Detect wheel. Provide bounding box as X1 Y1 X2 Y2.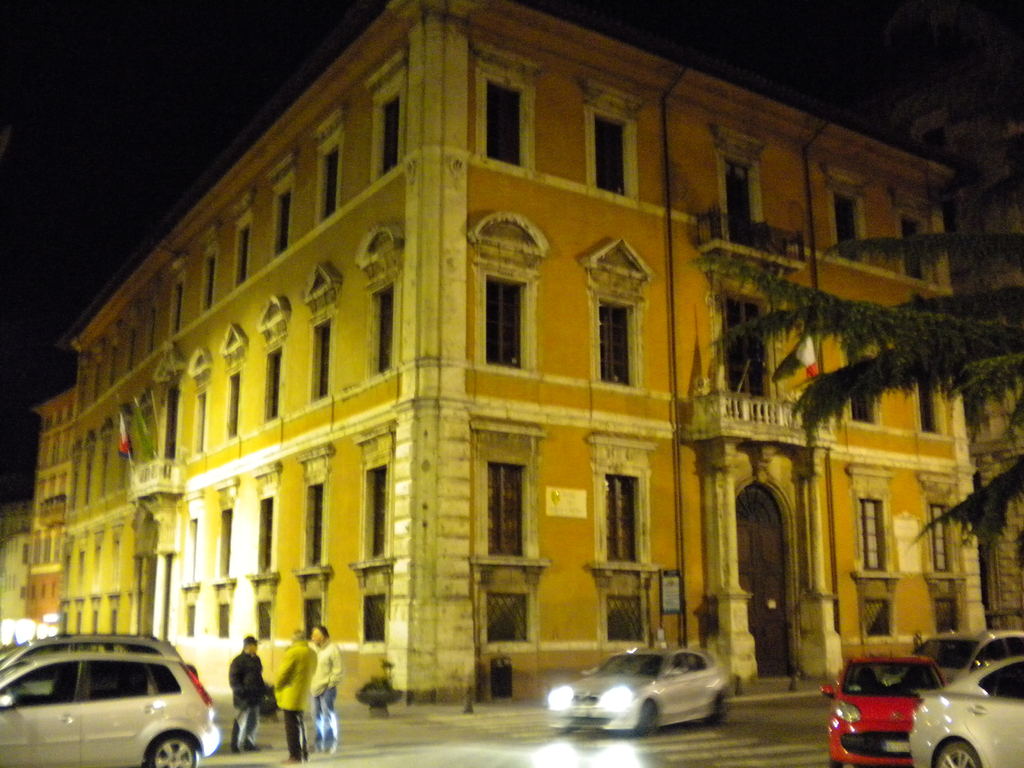
709 695 728 724.
